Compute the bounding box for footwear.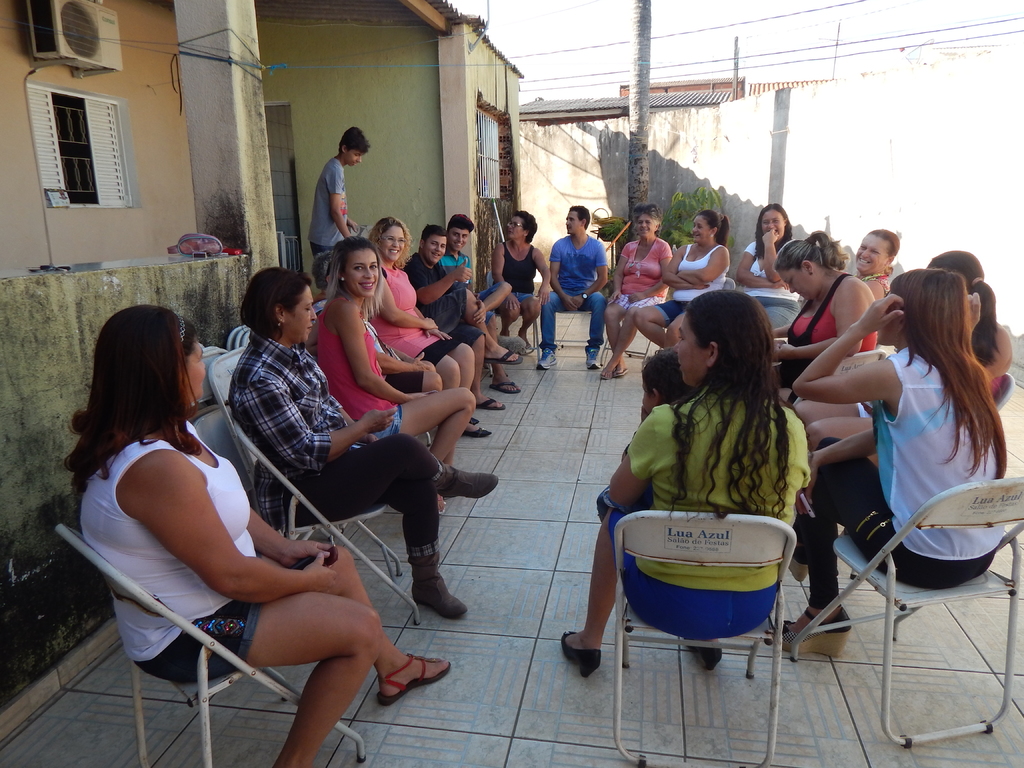
{"left": 586, "top": 347, "right": 599, "bottom": 371}.
